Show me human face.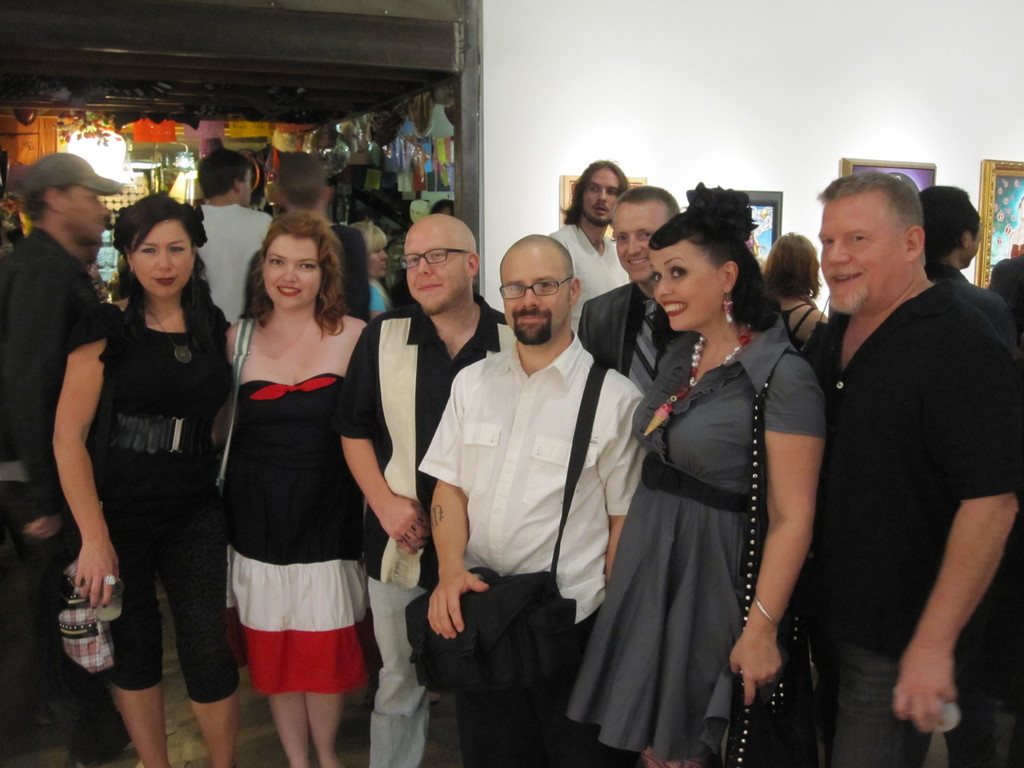
human face is here: crop(266, 236, 323, 301).
